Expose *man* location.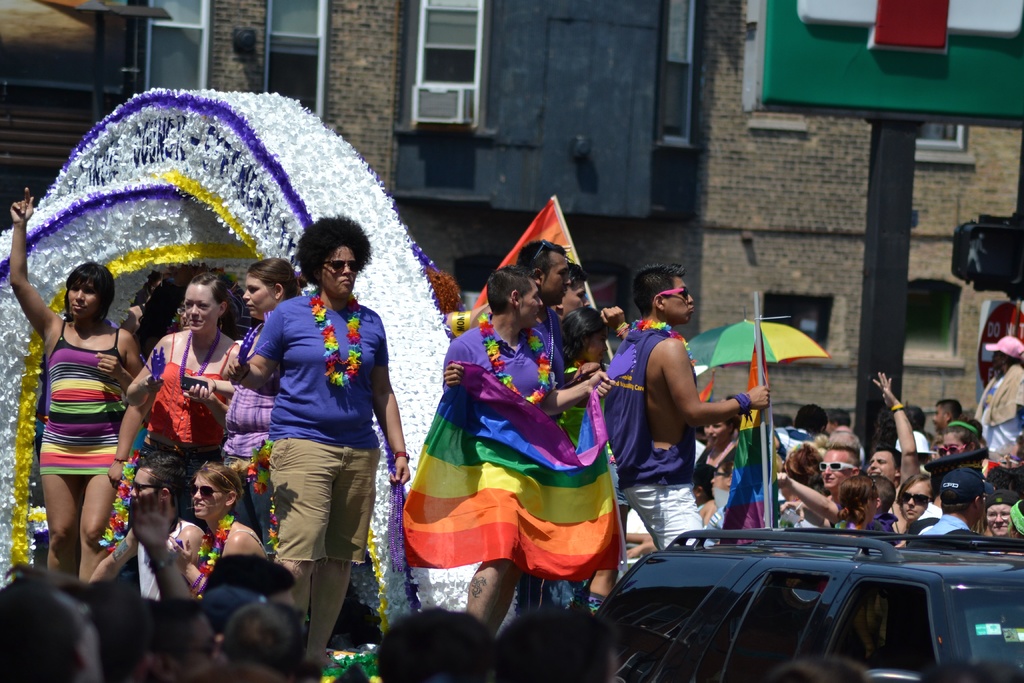
Exposed at 915, 459, 993, 541.
